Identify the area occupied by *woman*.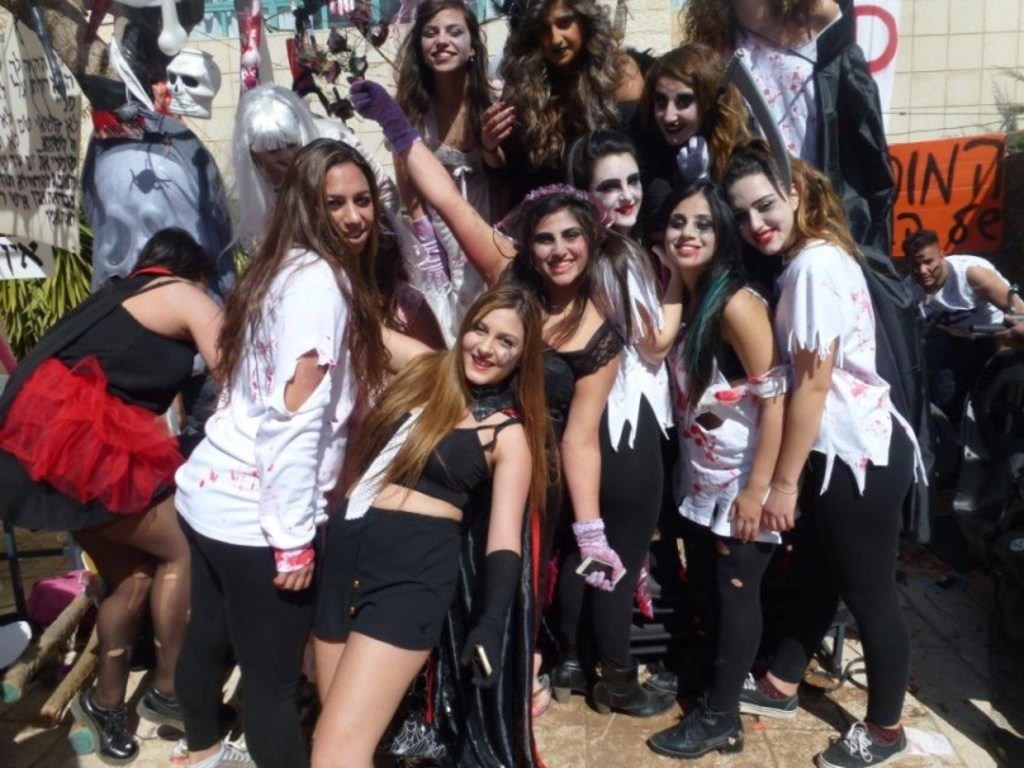
Area: {"x1": 0, "y1": 223, "x2": 241, "y2": 760}.
